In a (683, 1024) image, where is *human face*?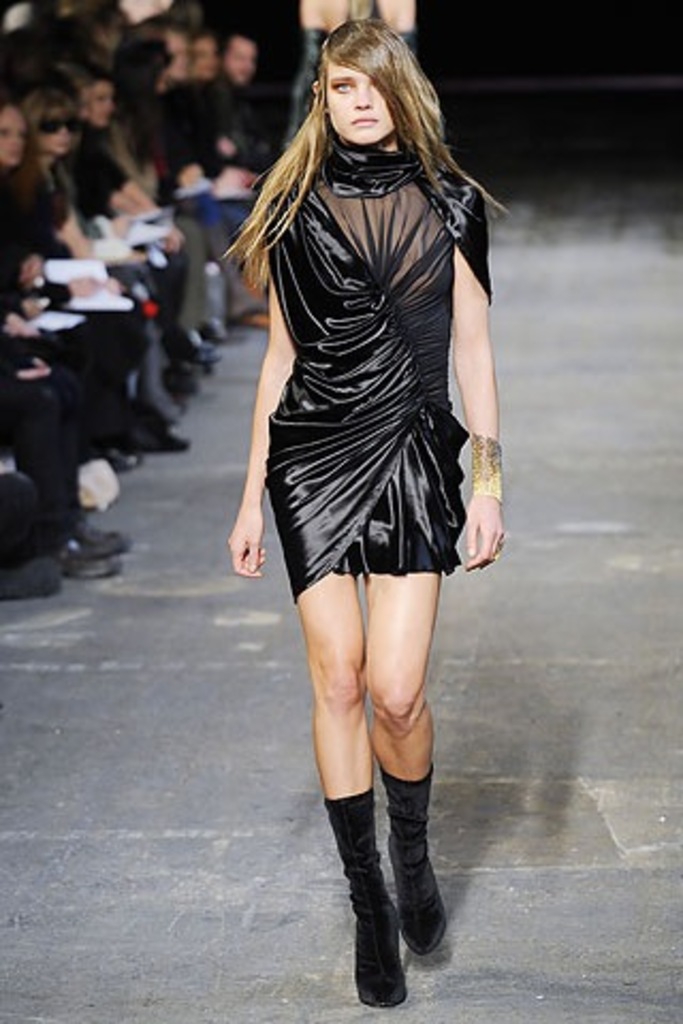
38, 105, 83, 149.
